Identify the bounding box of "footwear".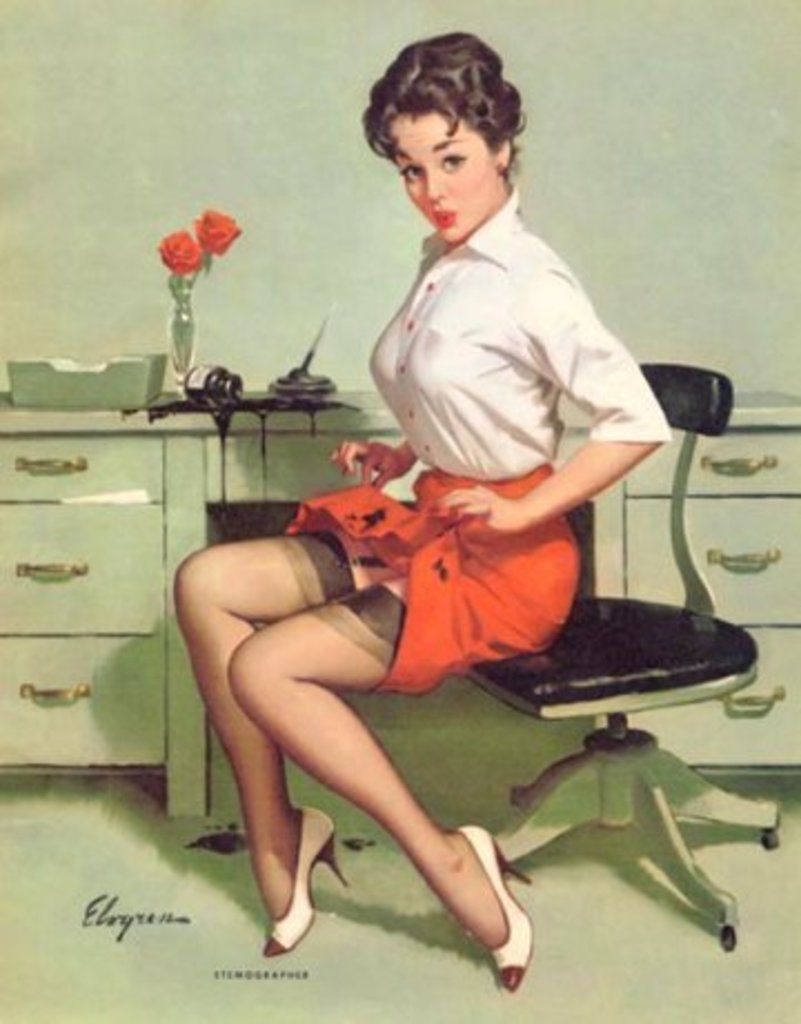
BBox(465, 819, 514, 984).
